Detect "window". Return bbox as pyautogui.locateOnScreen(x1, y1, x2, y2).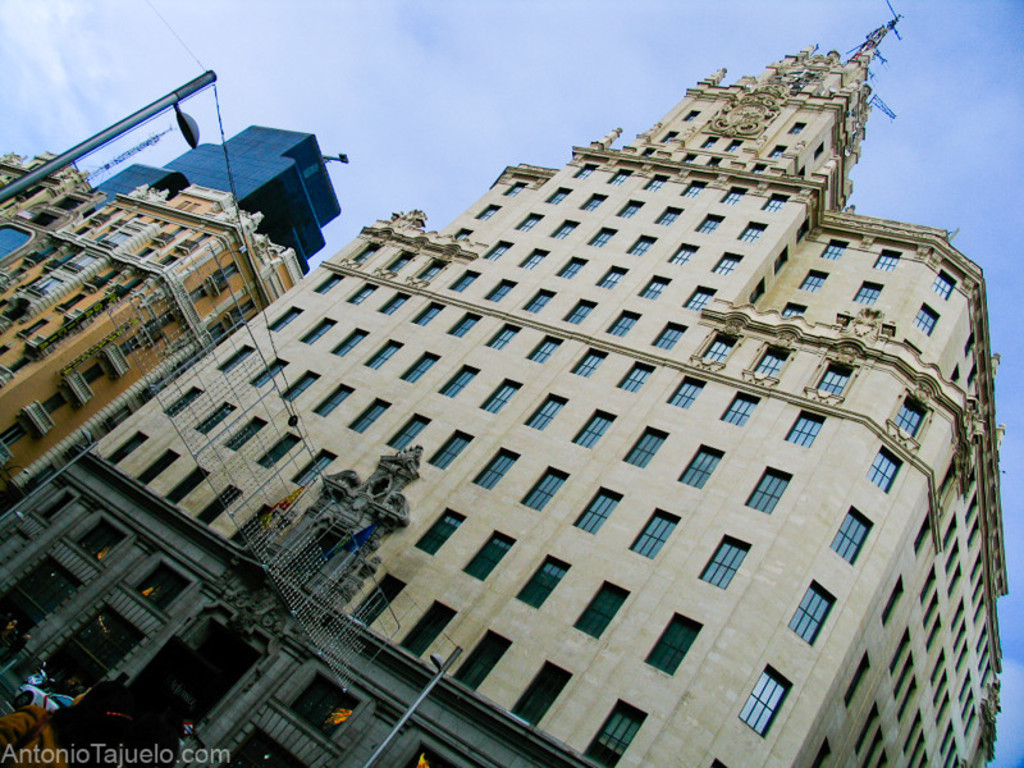
pyautogui.locateOnScreen(963, 330, 974, 357).
